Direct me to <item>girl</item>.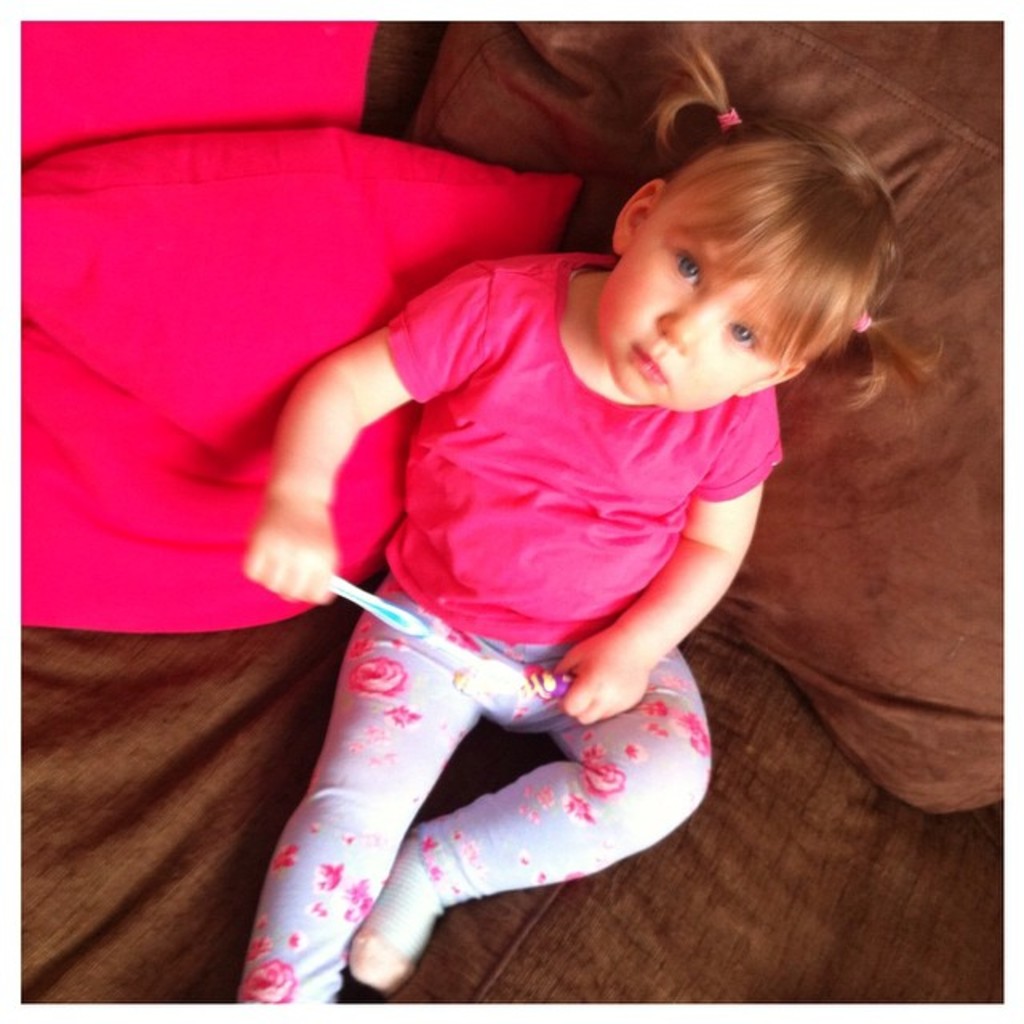
Direction: crop(237, 34, 947, 1005).
